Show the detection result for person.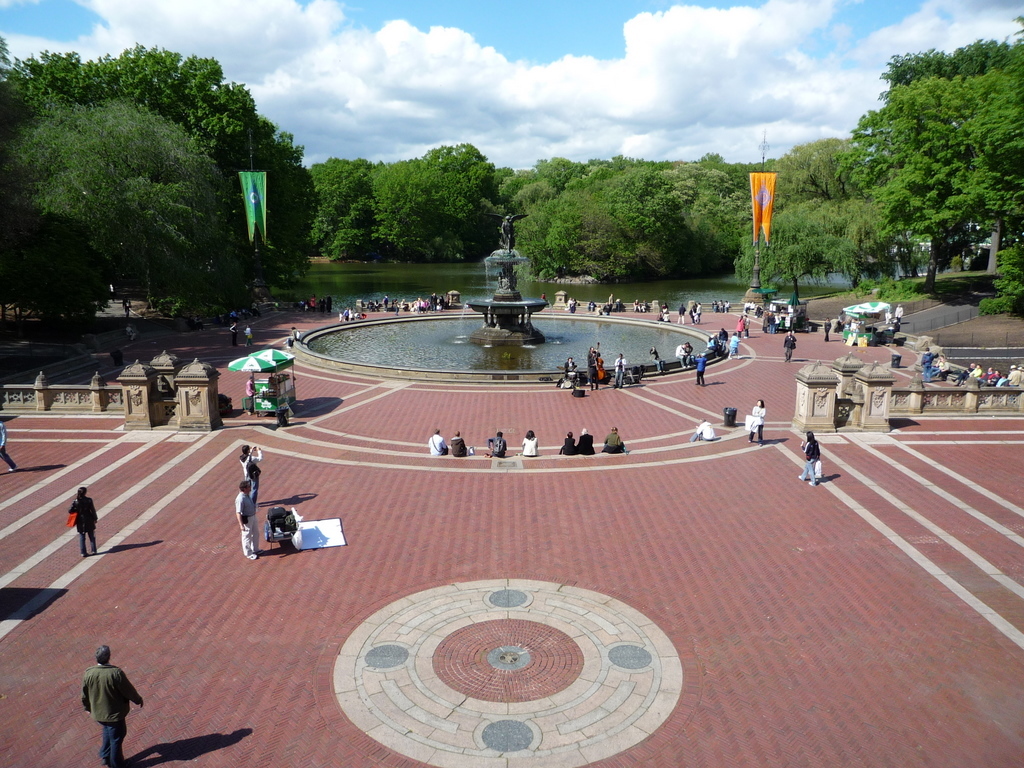
x1=604 y1=428 x2=619 y2=457.
